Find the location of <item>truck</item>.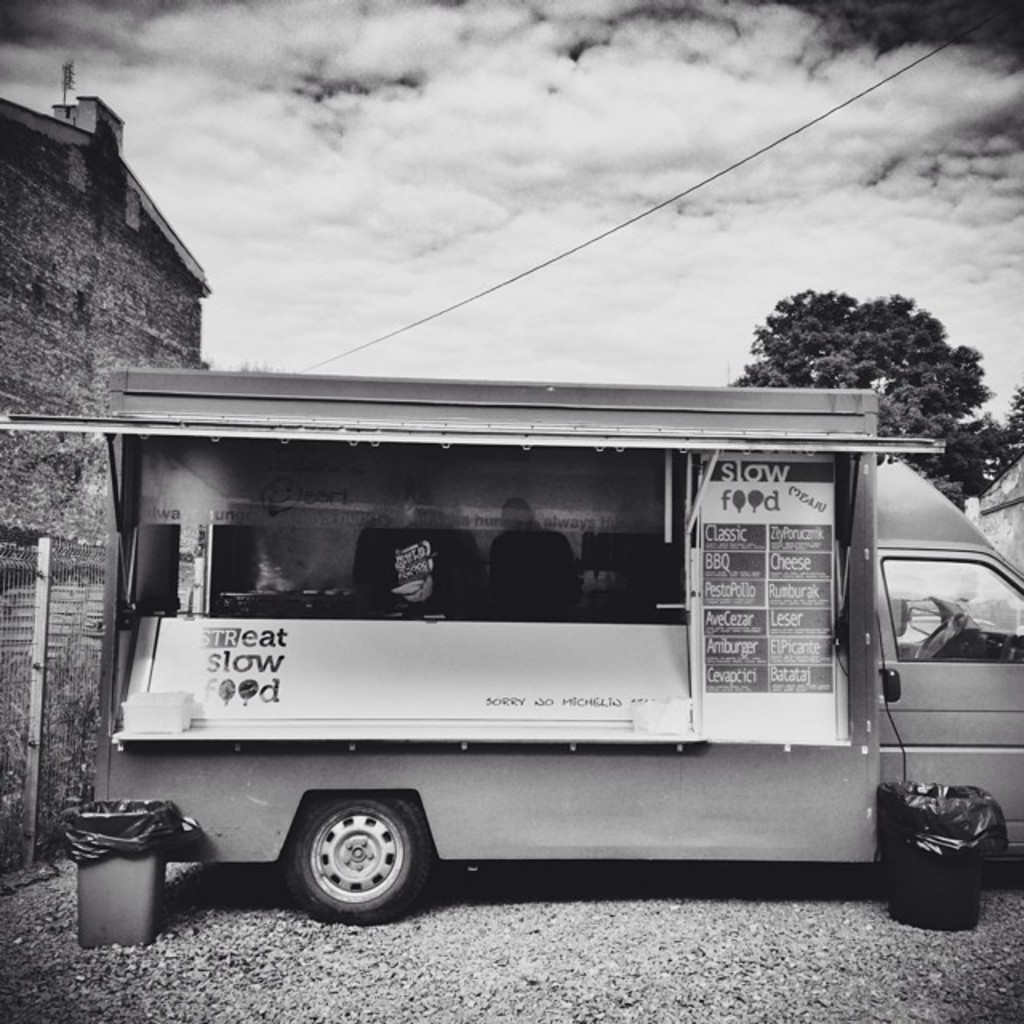
Location: BBox(91, 374, 990, 947).
